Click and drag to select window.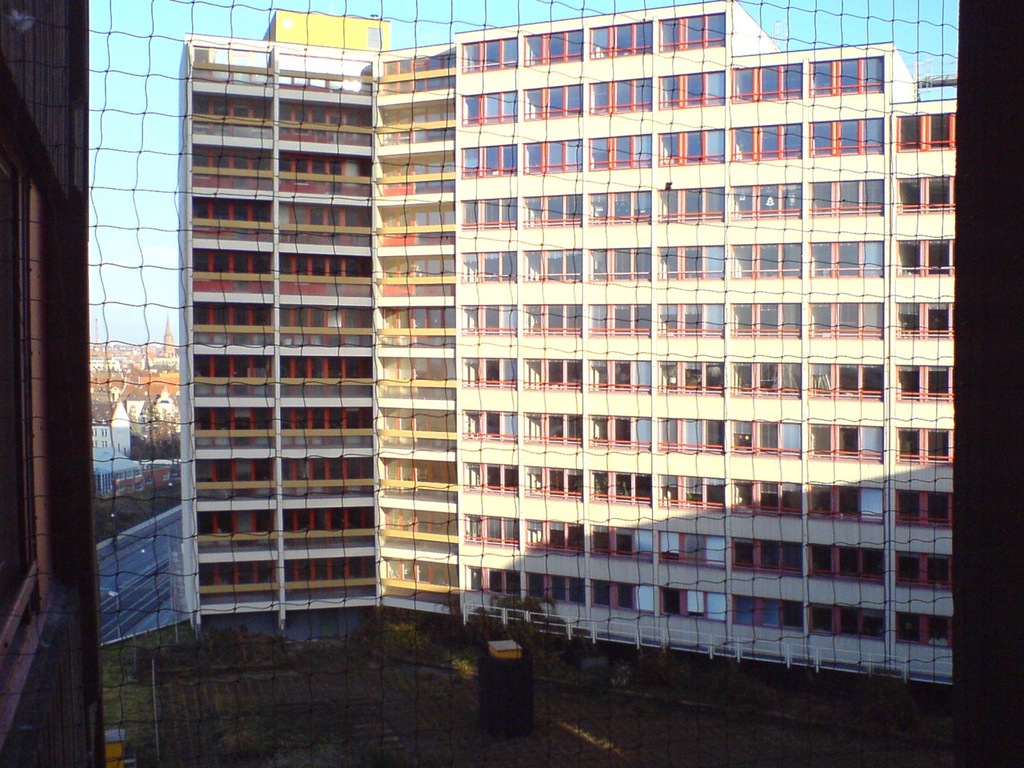
Selection: 279,304,382,338.
